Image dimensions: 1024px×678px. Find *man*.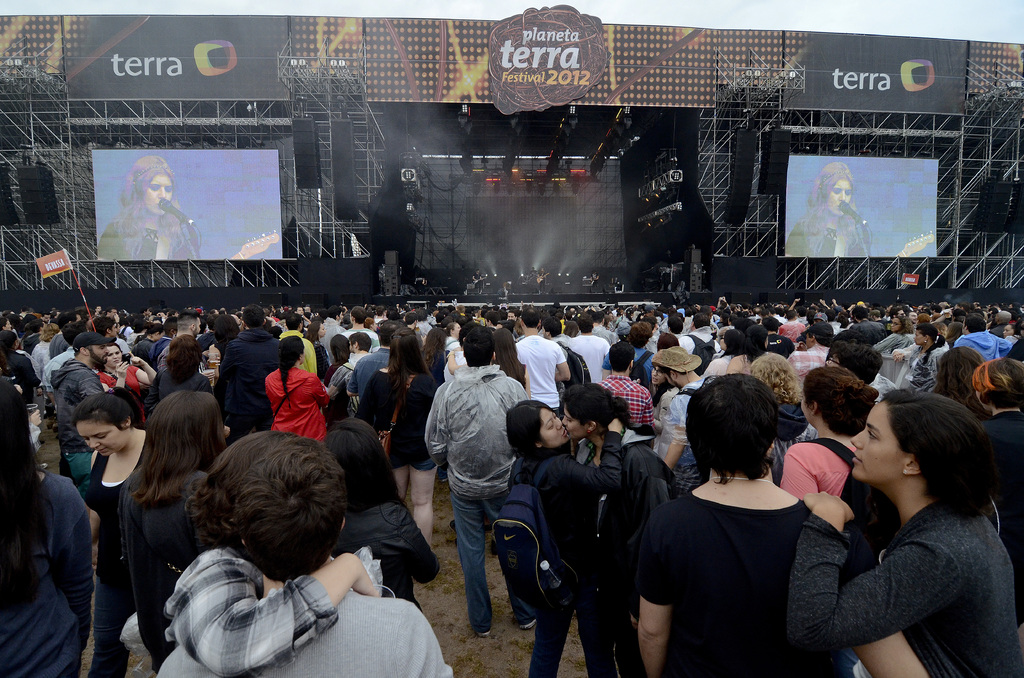
pyautogui.locateOnScreen(541, 318, 589, 386).
